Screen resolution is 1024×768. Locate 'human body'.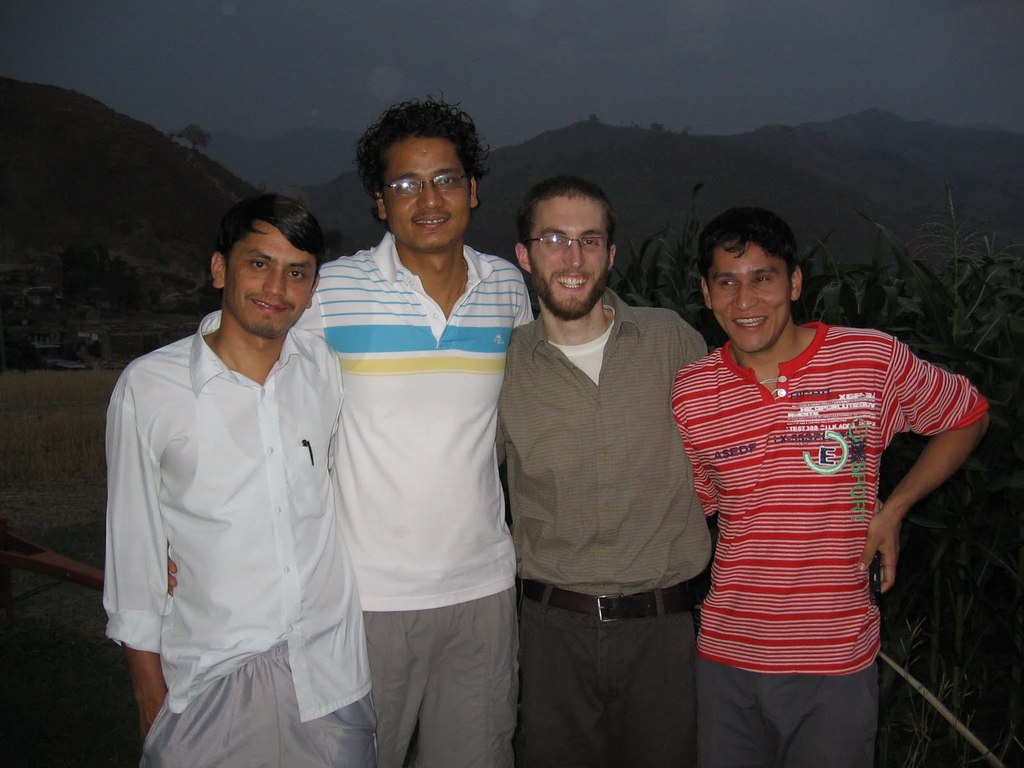
[100,191,378,767].
